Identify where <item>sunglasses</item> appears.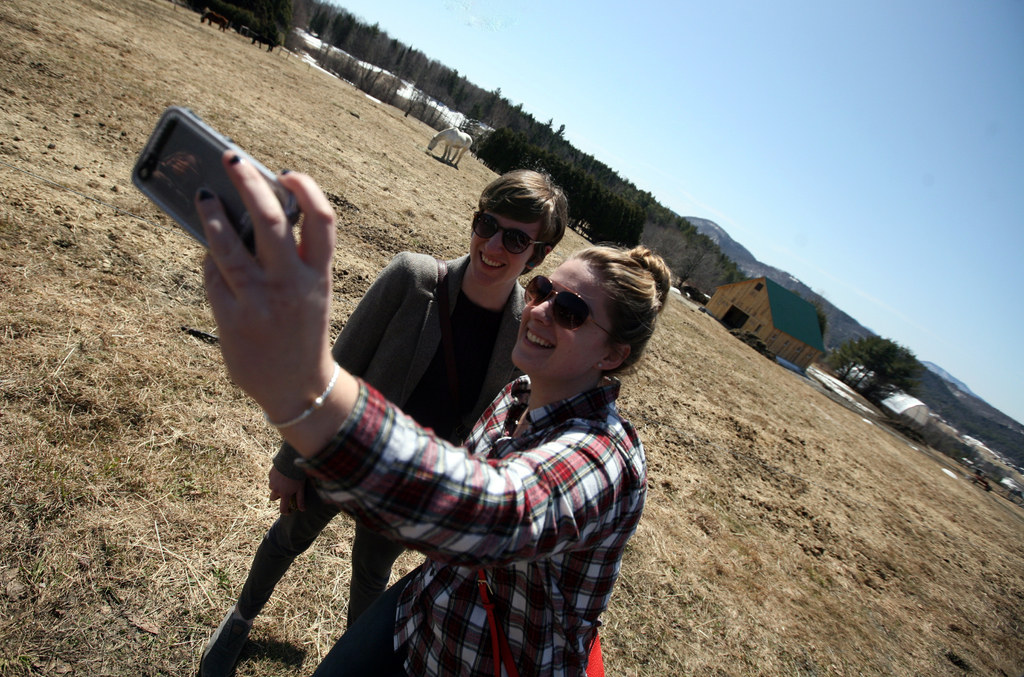
Appears at pyautogui.locateOnScreen(472, 209, 547, 259).
